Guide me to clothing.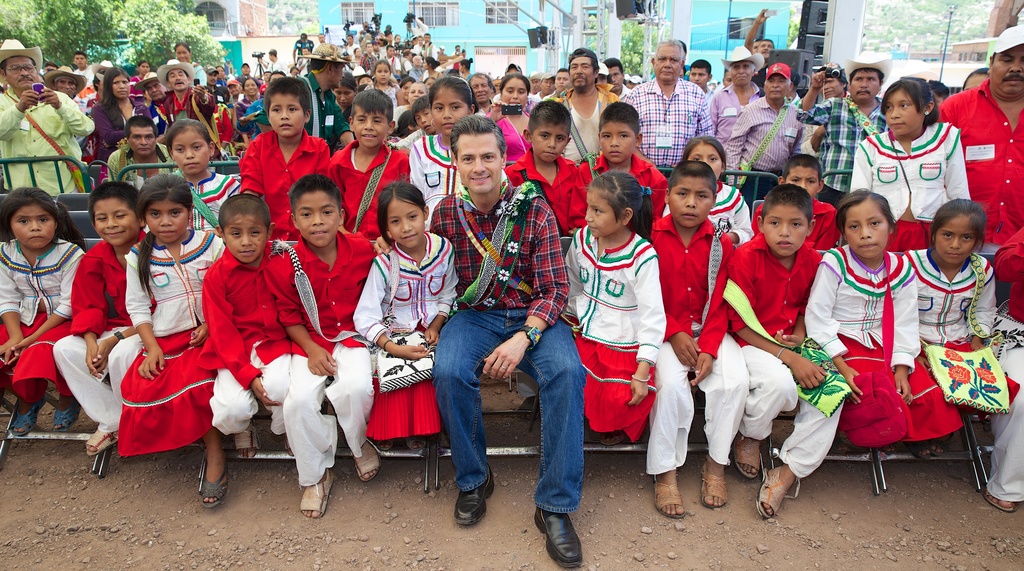
Guidance: locate(322, 135, 413, 243).
